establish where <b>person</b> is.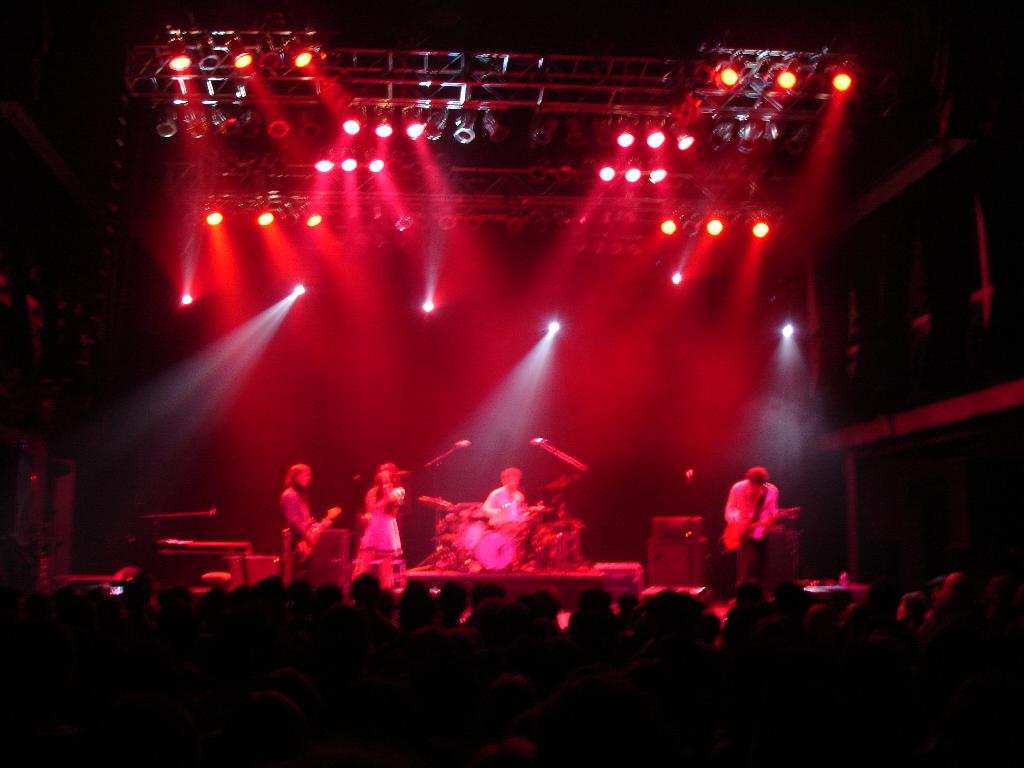
Established at (x1=344, y1=465, x2=413, y2=608).
